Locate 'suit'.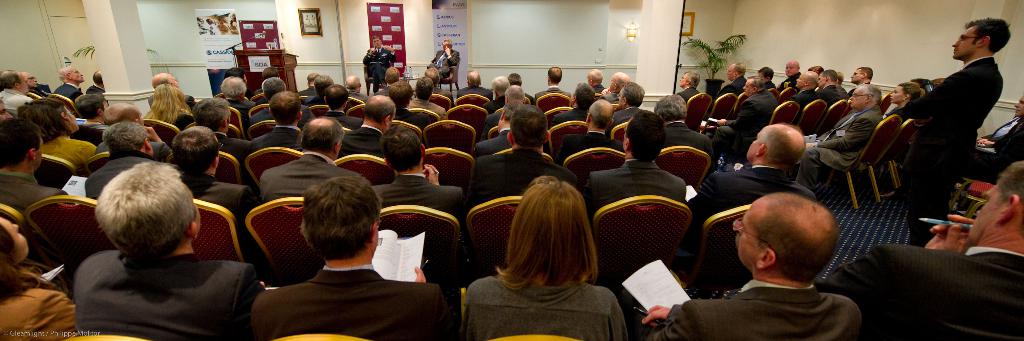
Bounding box: (left=612, top=106, right=639, bottom=132).
